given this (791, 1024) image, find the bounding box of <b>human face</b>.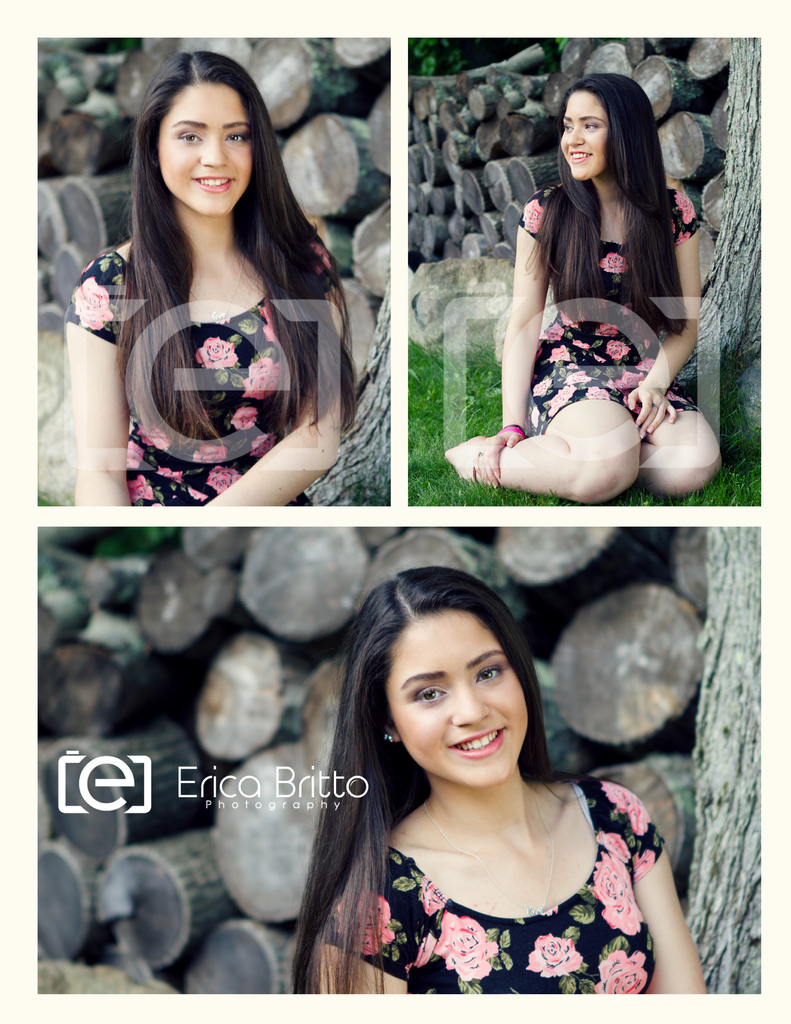
locate(383, 612, 527, 783).
